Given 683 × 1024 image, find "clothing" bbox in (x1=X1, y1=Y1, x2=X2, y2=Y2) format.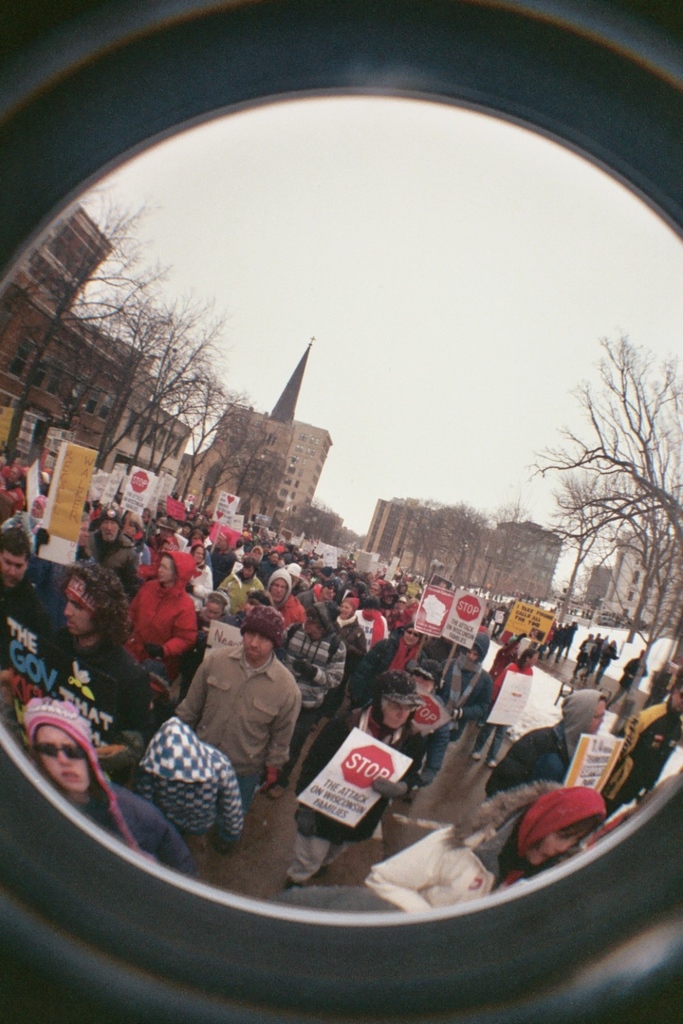
(x1=550, y1=631, x2=561, y2=651).
